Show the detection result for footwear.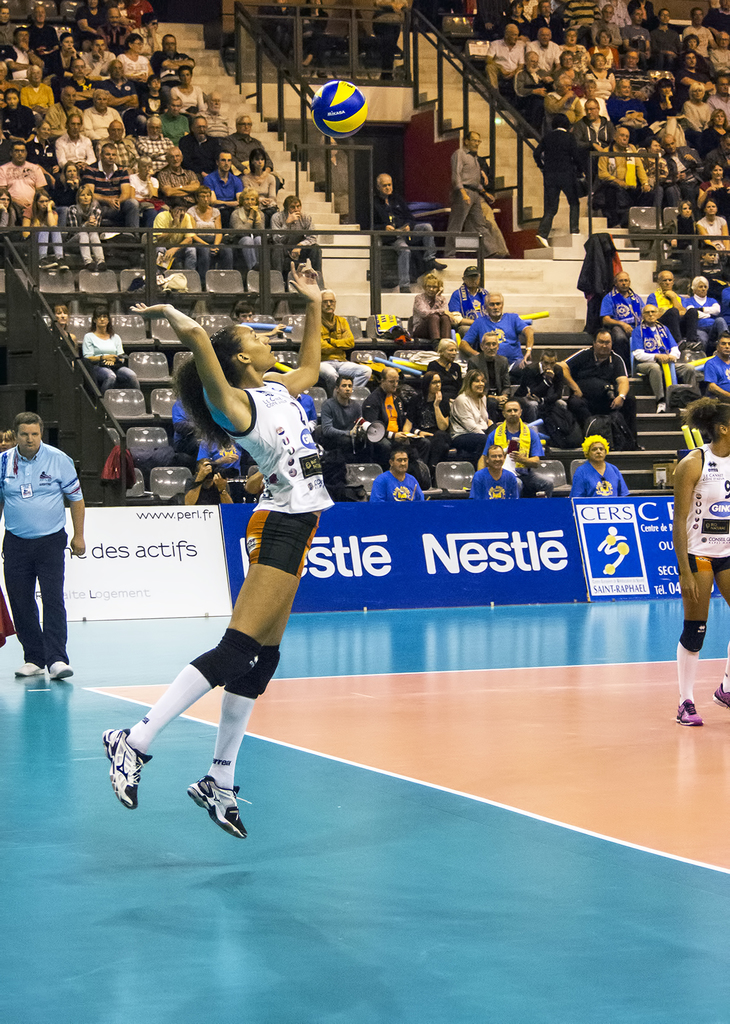
box(97, 256, 109, 273).
